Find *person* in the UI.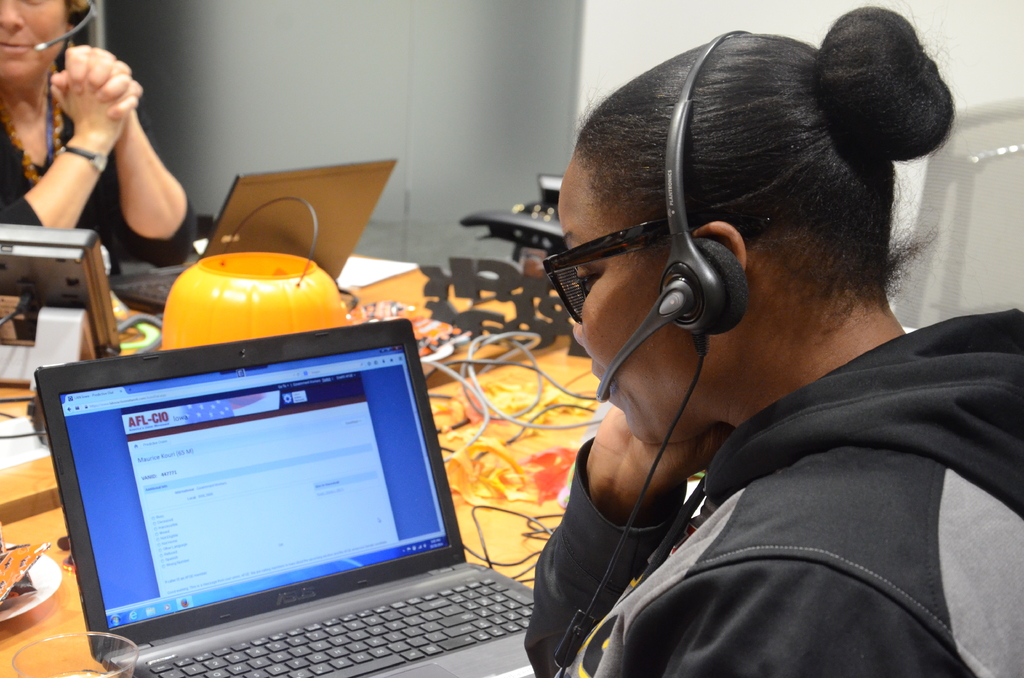
UI element at l=0, t=0, r=204, b=275.
